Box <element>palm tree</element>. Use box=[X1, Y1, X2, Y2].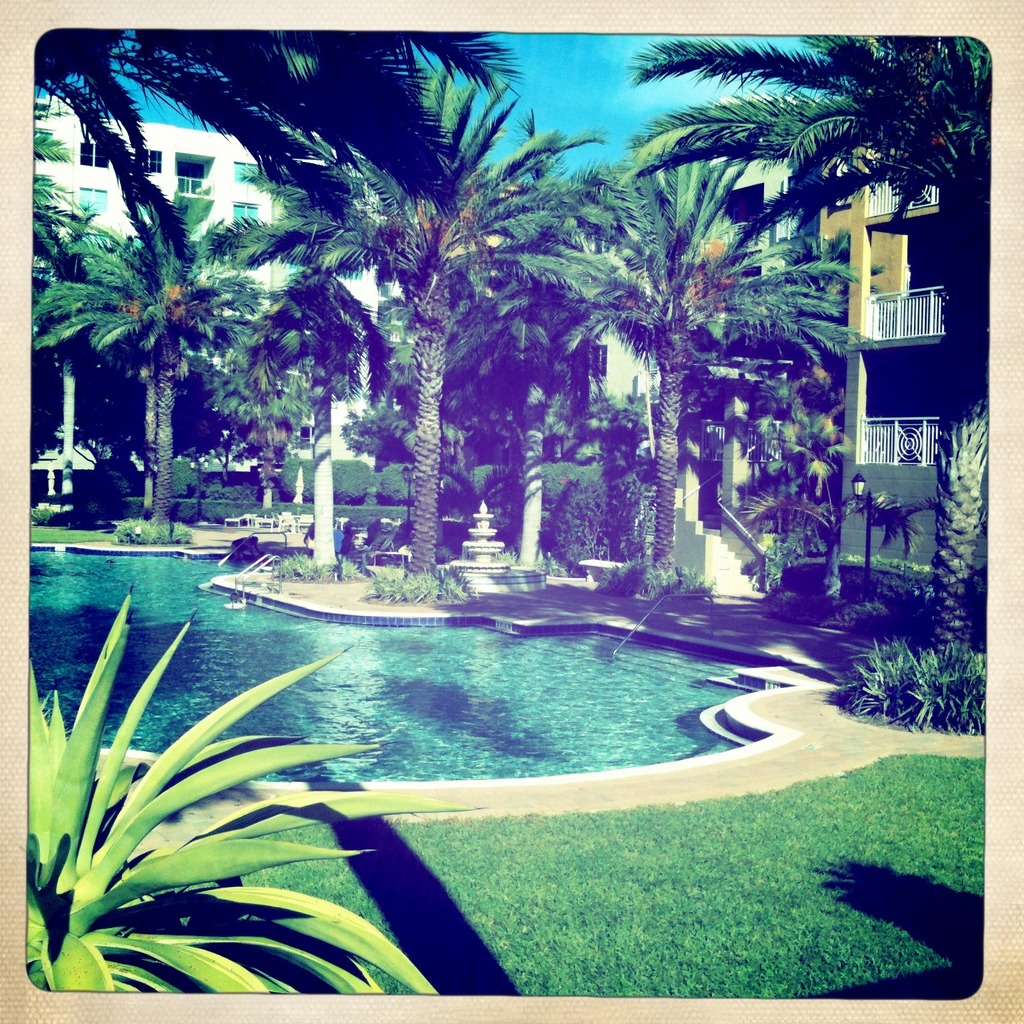
box=[0, 237, 255, 514].
